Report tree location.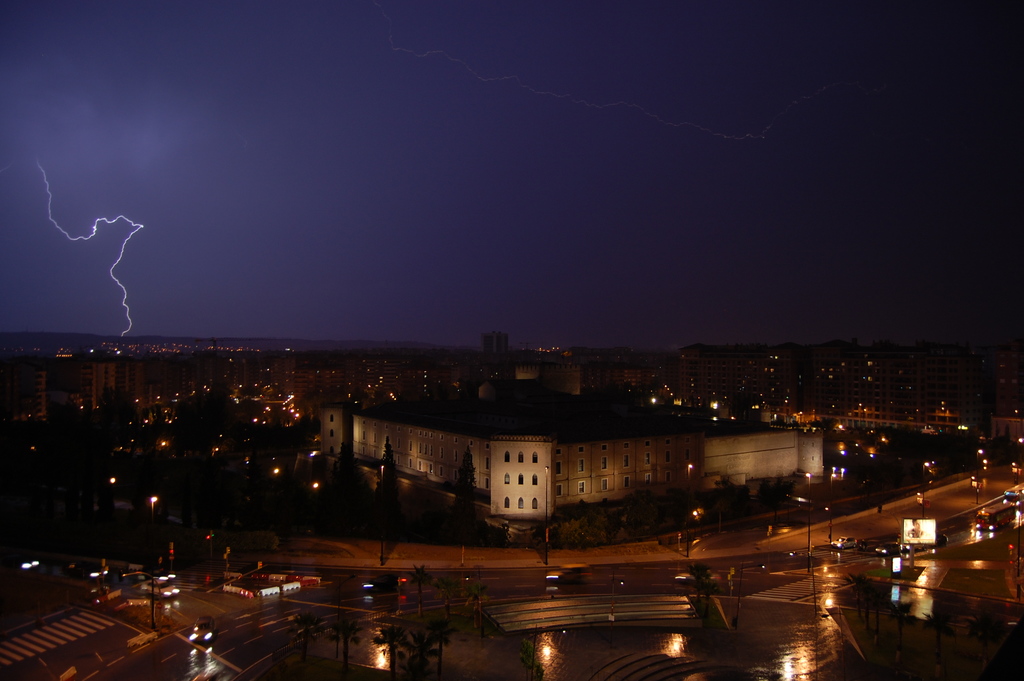
Report: <region>403, 628, 440, 680</region>.
